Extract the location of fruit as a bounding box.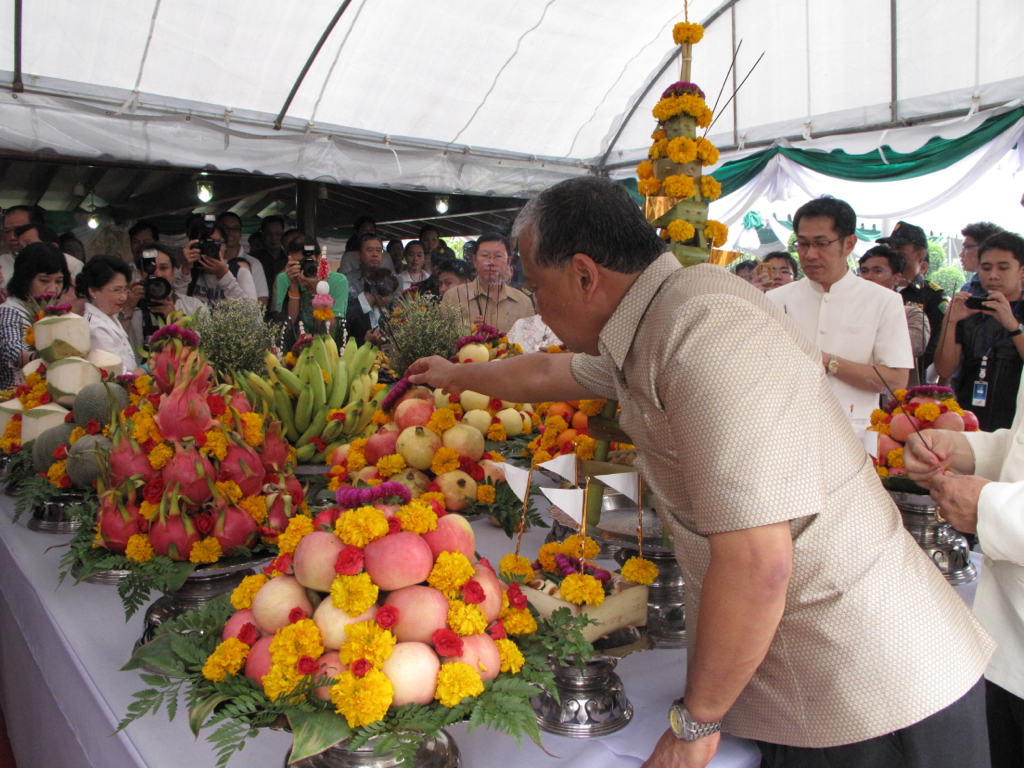
bbox=(380, 636, 444, 704).
